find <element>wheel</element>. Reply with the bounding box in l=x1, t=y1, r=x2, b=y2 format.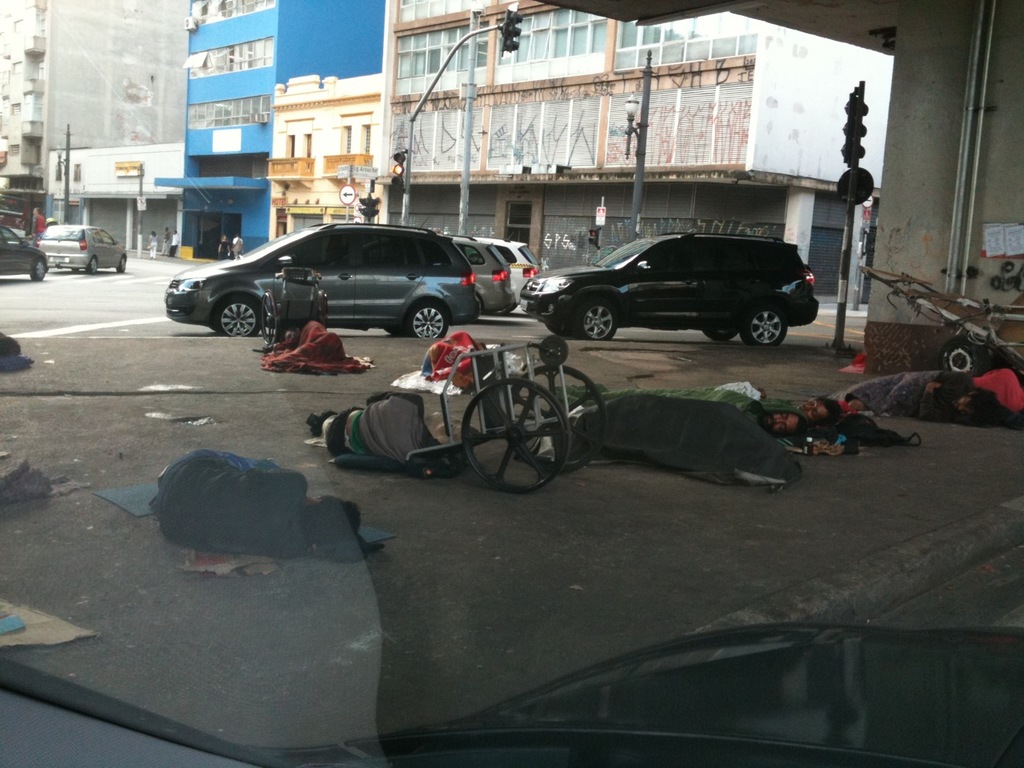
l=398, t=304, r=446, b=338.
